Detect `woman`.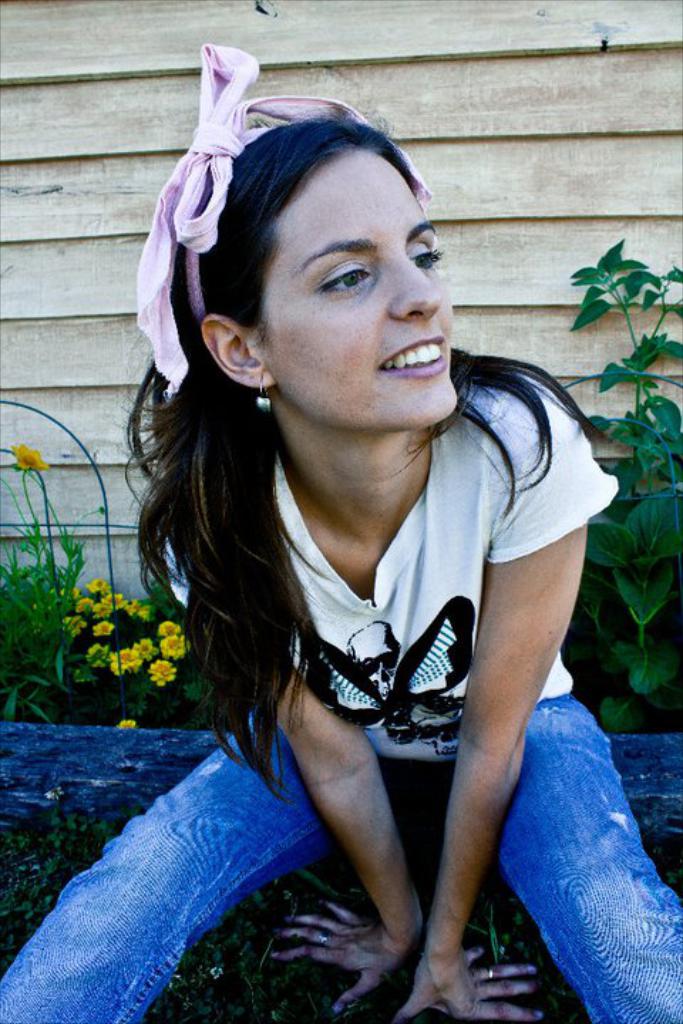
Detected at rect(102, 73, 645, 1014).
